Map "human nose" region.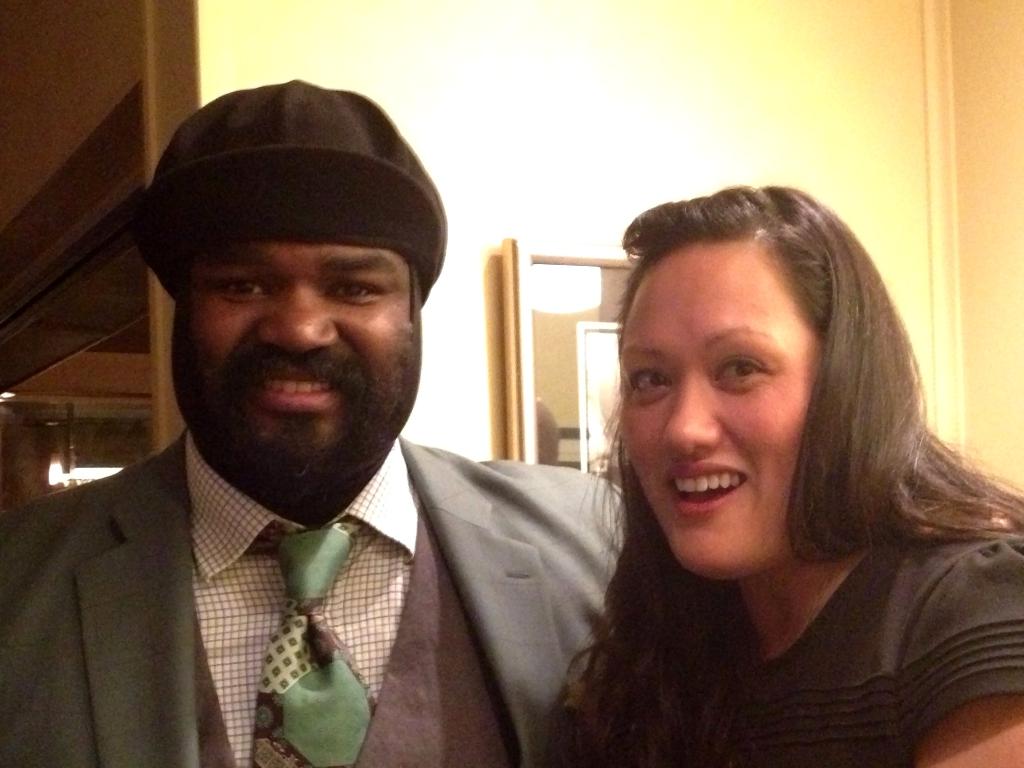
Mapped to pyautogui.locateOnScreen(258, 282, 337, 360).
